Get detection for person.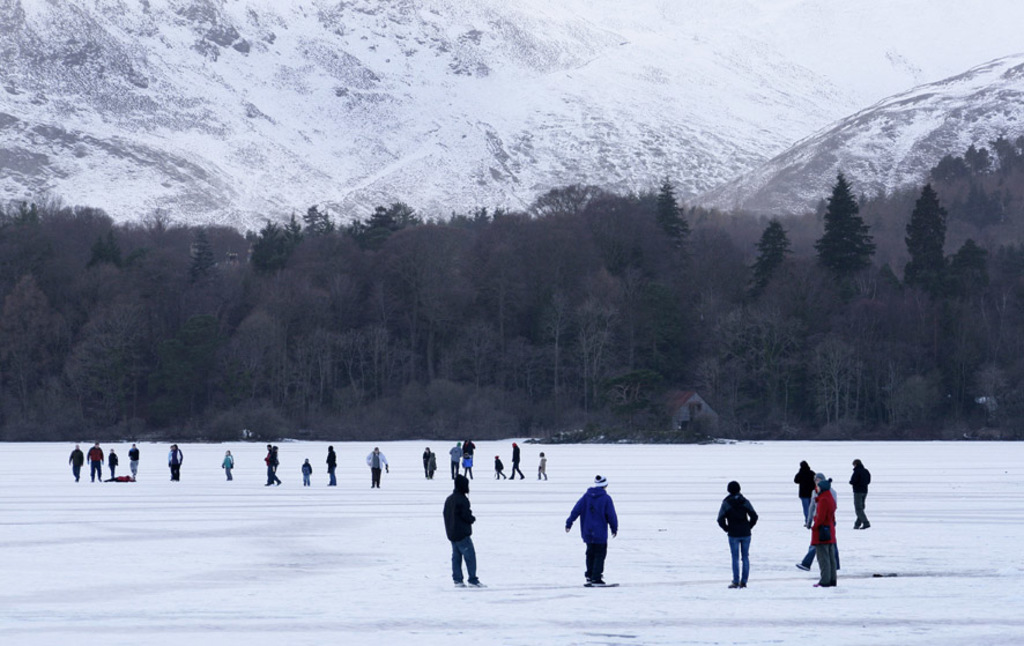
Detection: Rect(305, 458, 311, 485).
